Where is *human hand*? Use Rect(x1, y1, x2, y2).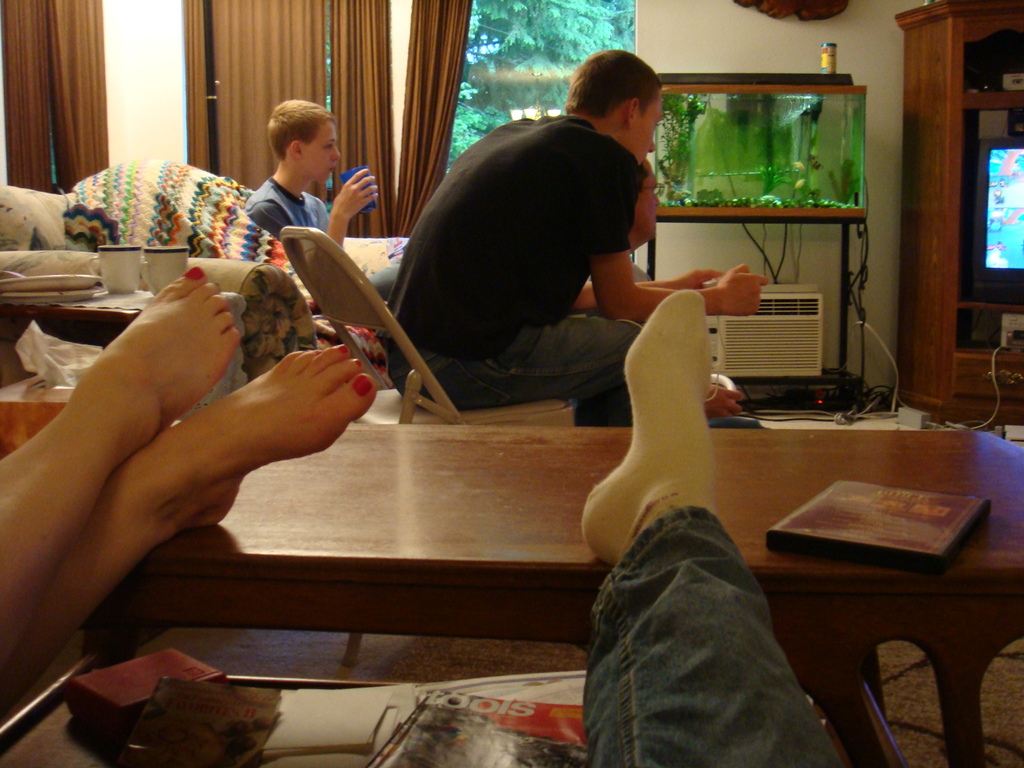
Rect(333, 167, 380, 228).
